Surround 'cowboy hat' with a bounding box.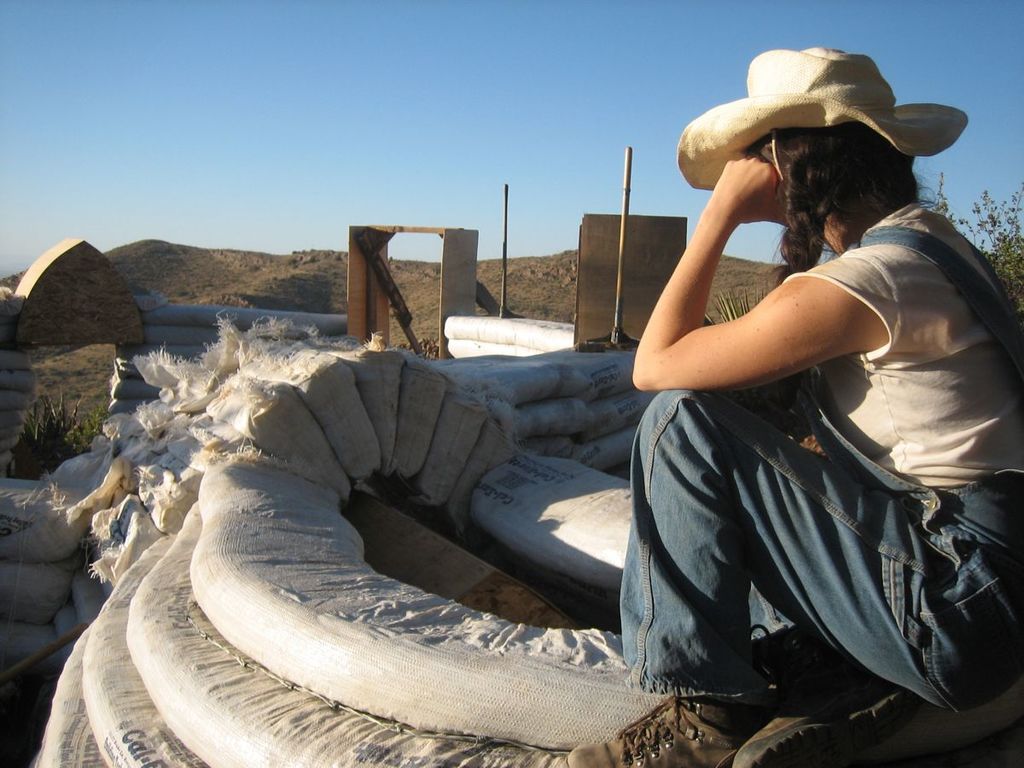
[684, 38, 969, 219].
